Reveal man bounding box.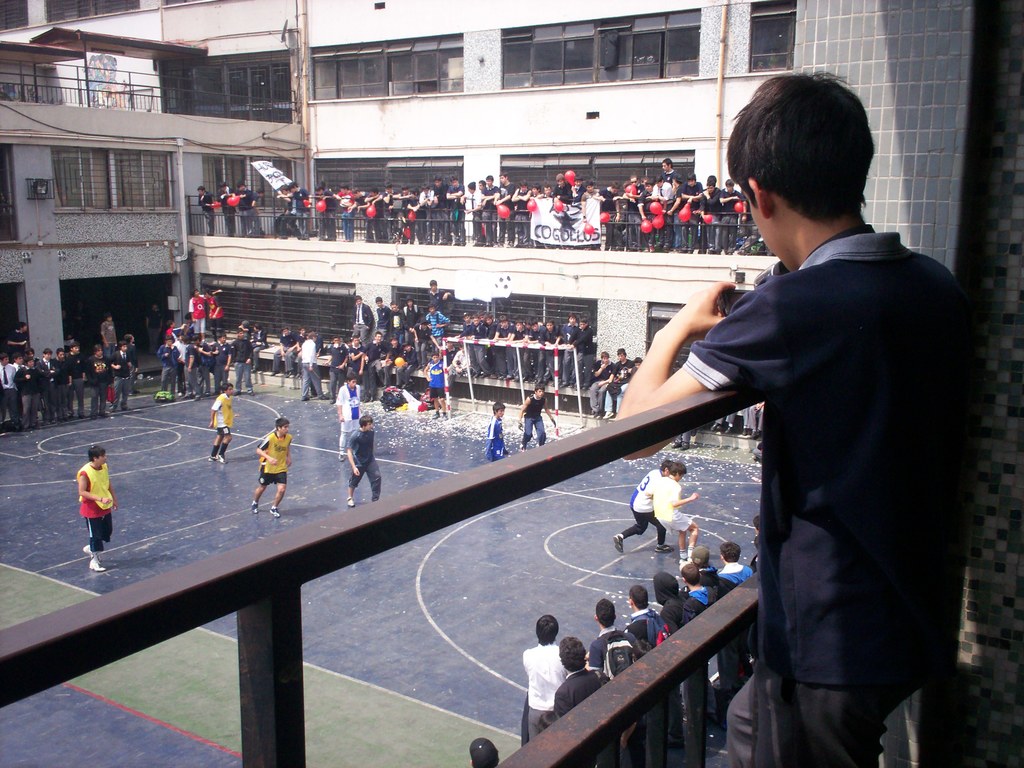
Revealed: <bbox>717, 539, 754, 689</bbox>.
